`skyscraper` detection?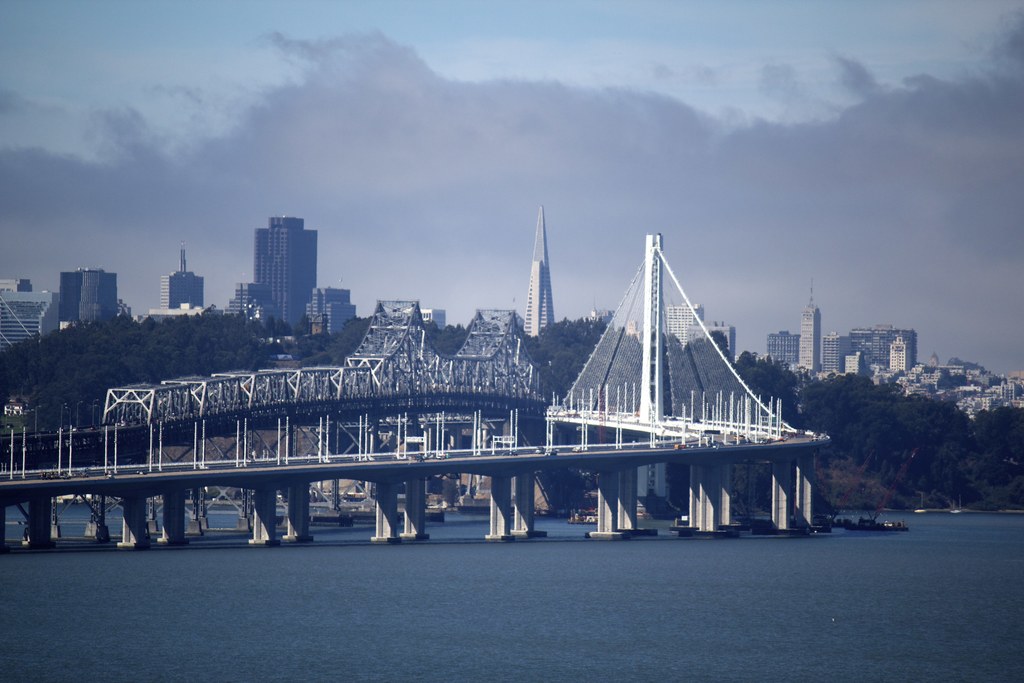
(668, 299, 703, 345)
